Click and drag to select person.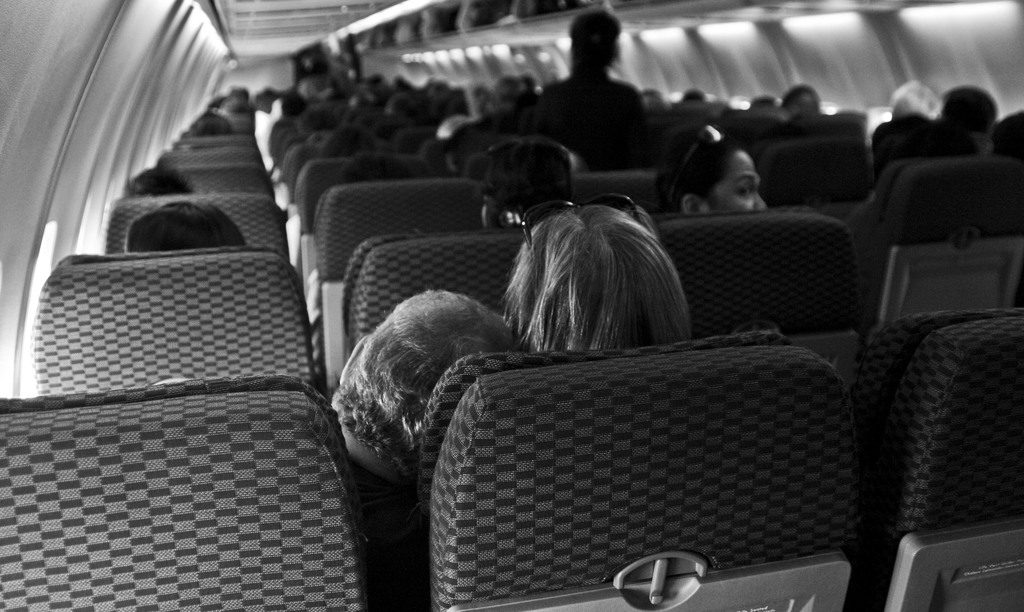
Selection: rect(509, 202, 686, 339).
